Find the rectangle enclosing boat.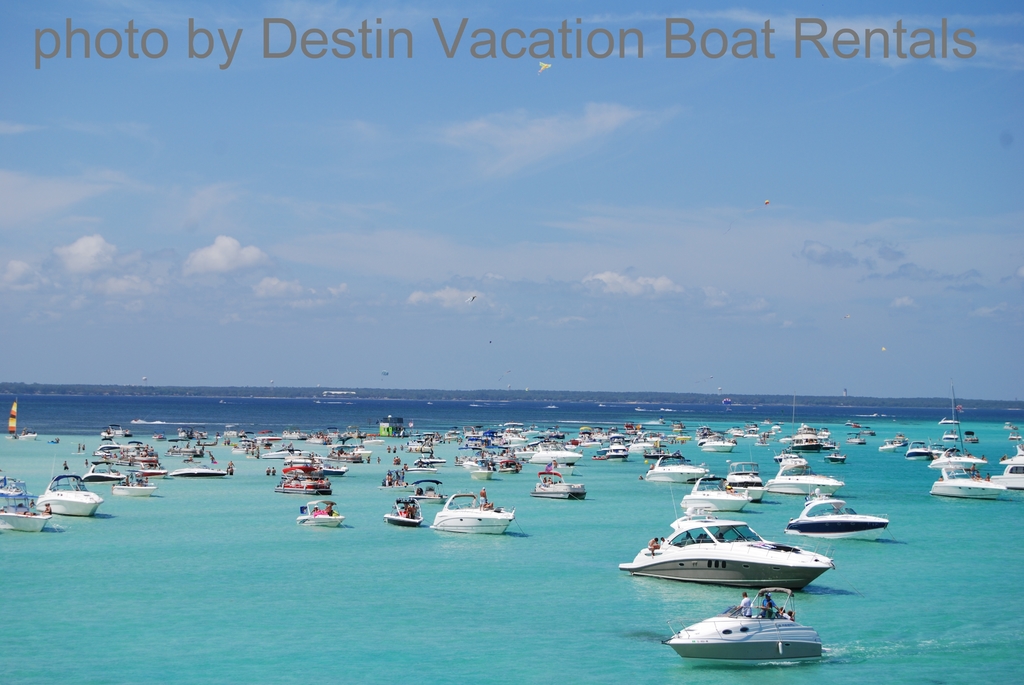
select_region(527, 441, 581, 464).
